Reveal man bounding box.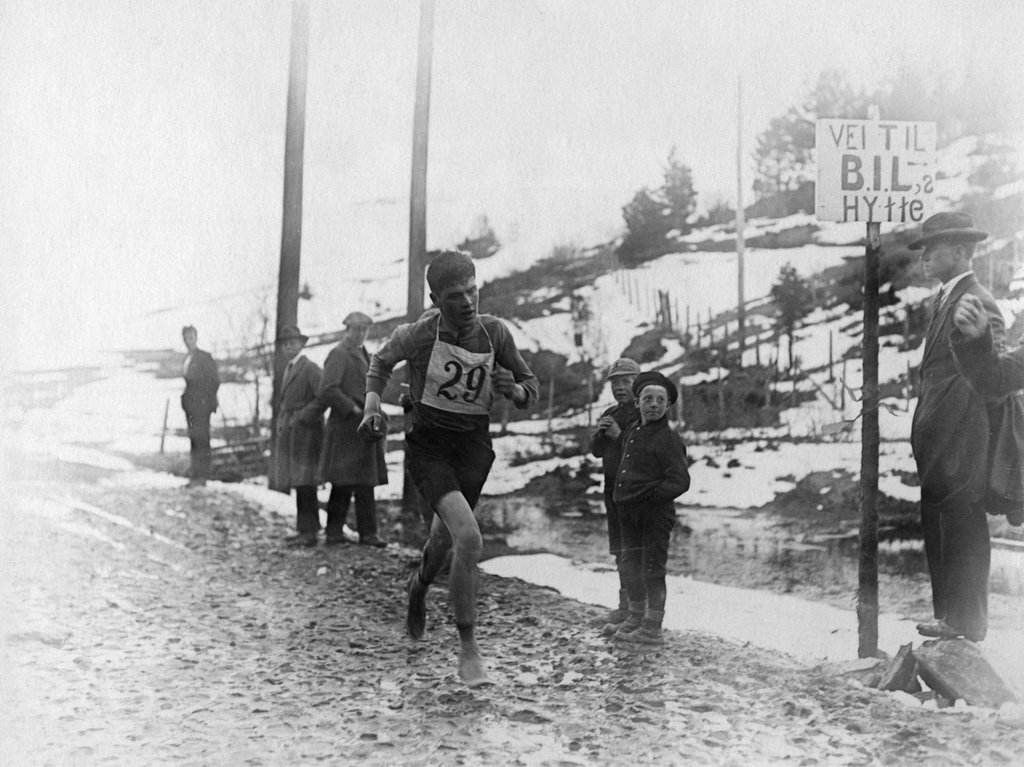
Revealed: {"x1": 322, "y1": 306, "x2": 397, "y2": 552}.
